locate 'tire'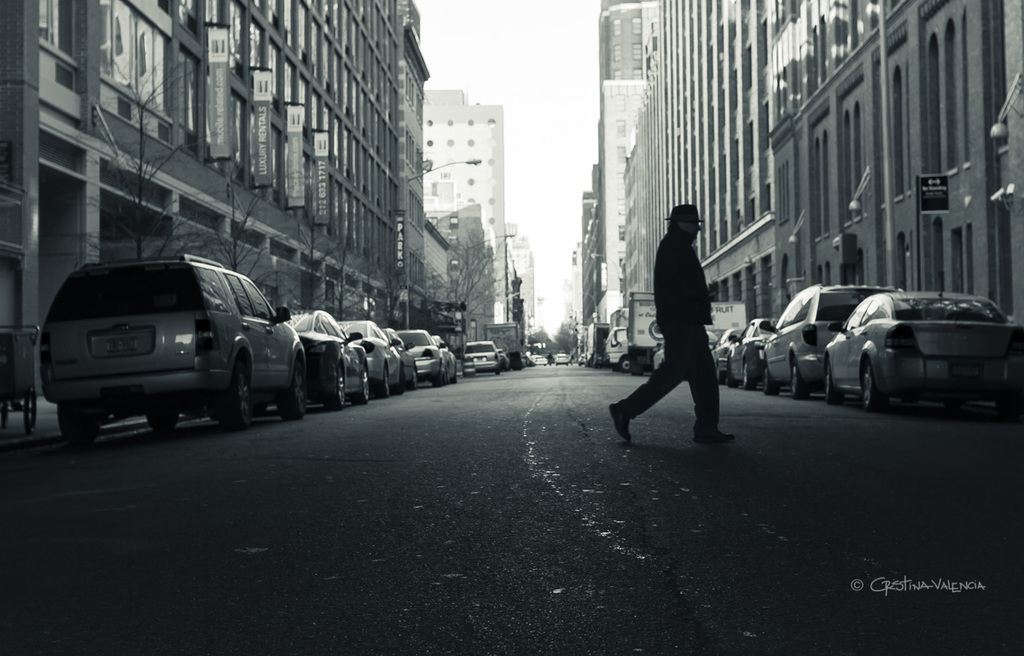
<bbox>280, 370, 306, 416</bbox>
